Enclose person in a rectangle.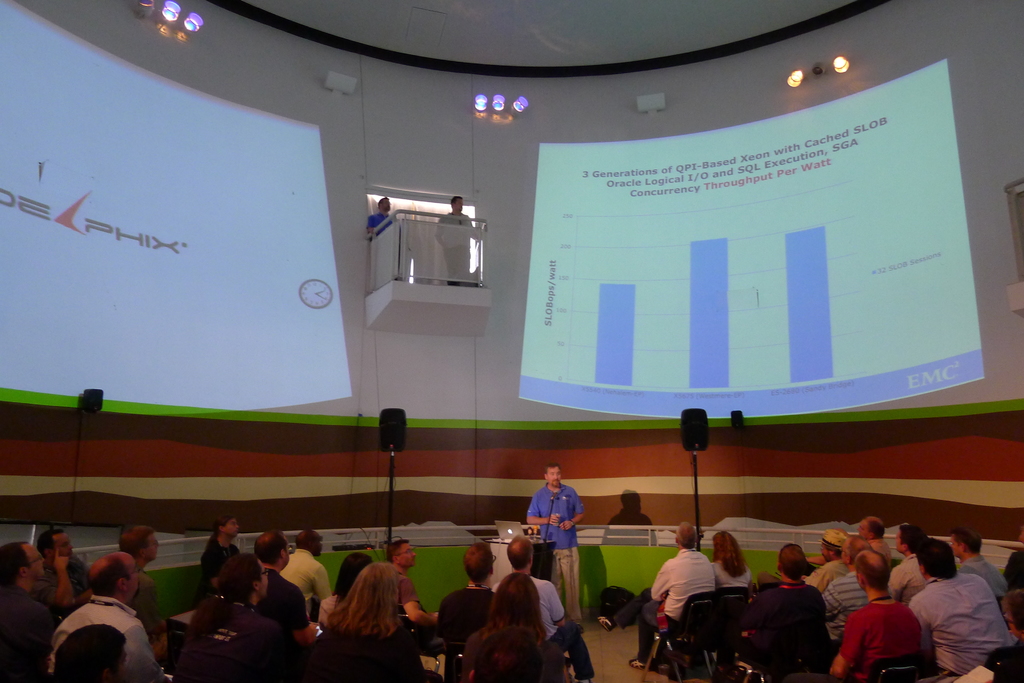
pyautogui.locateOnScreen(806, 527, 853, 595).
